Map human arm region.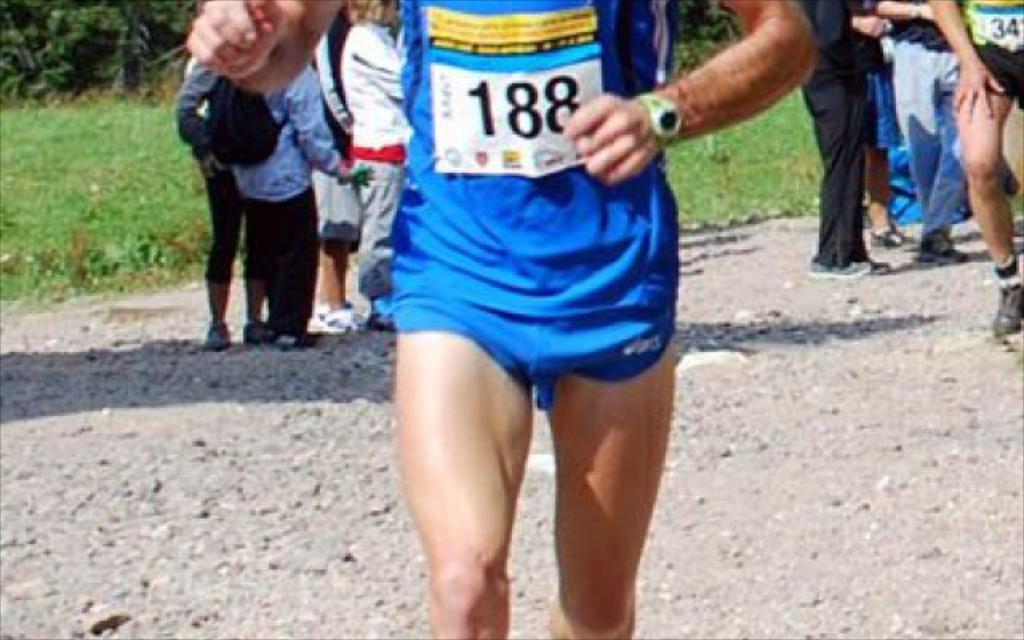
Mapped to pyautogui.locateOnScreen(883, 0, 944, 70).
